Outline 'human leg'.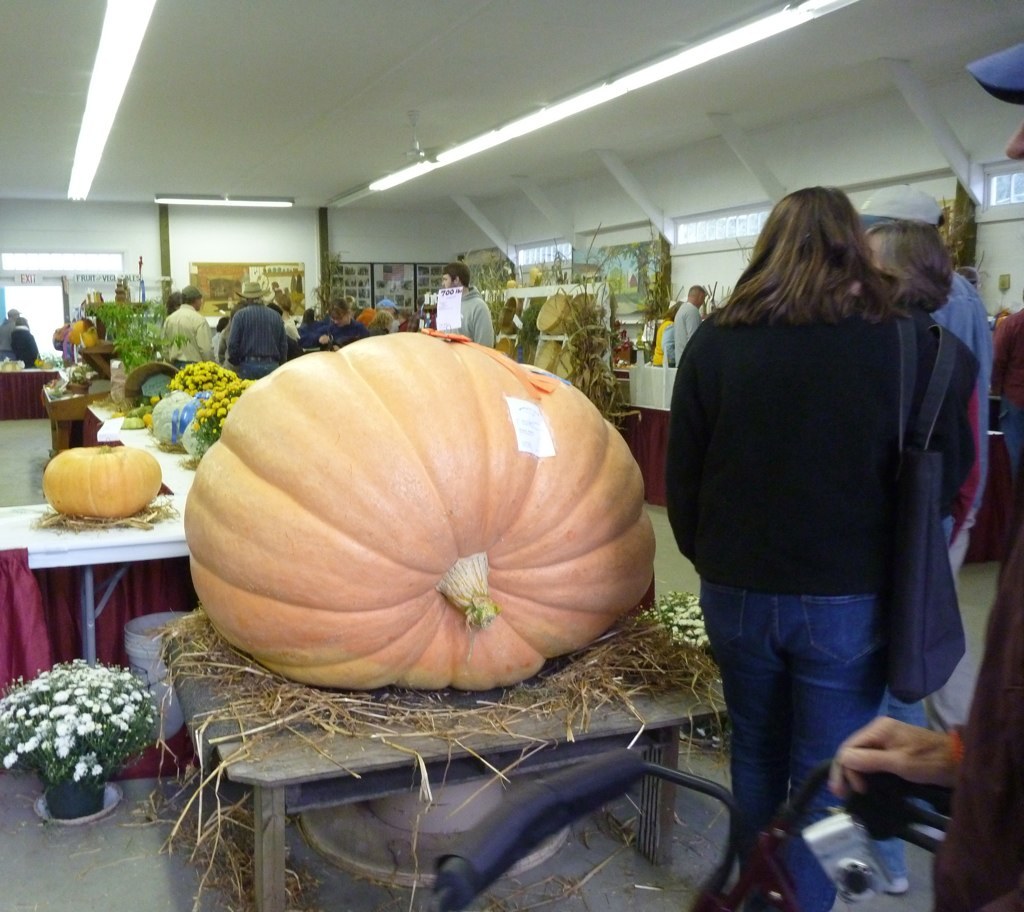
Outline: 771:601:896:911.
